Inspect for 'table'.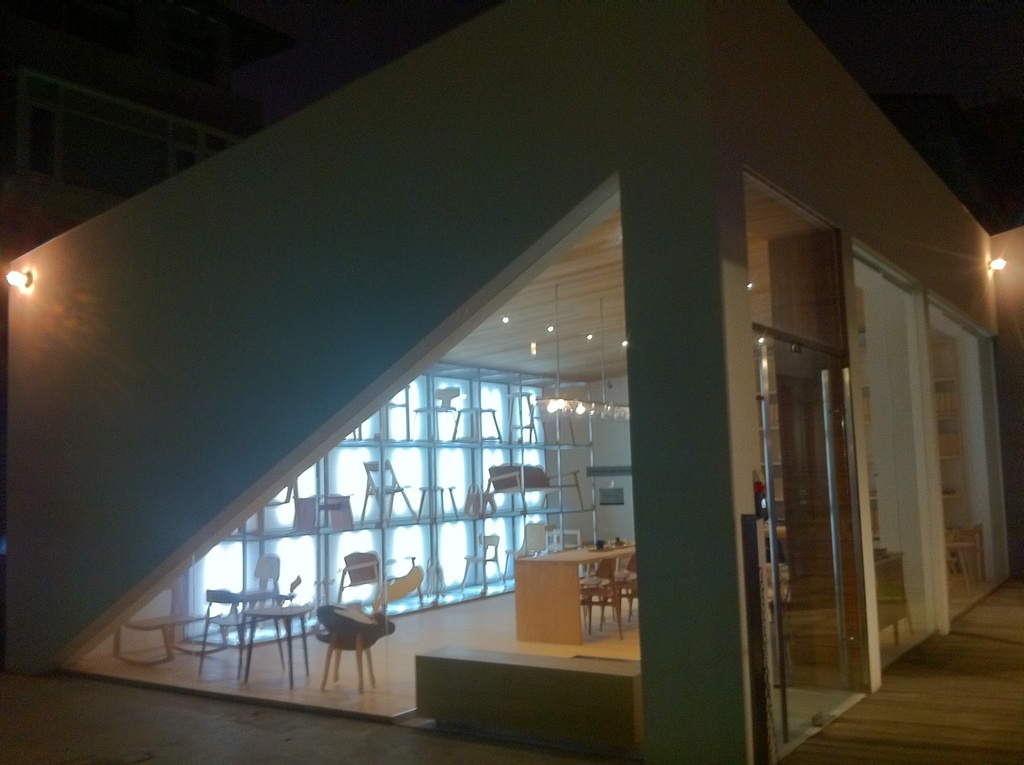
Inspection: (516,533,637,644).
